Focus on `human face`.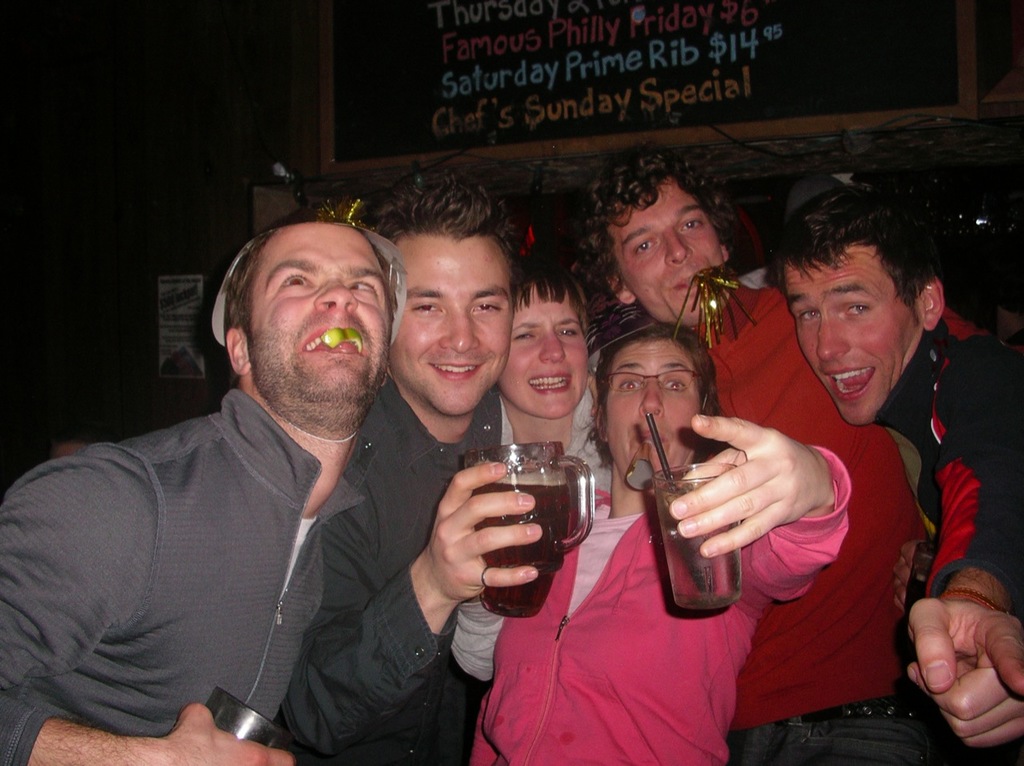
Focused at left=504, top=287, right=599, bottom=416.
